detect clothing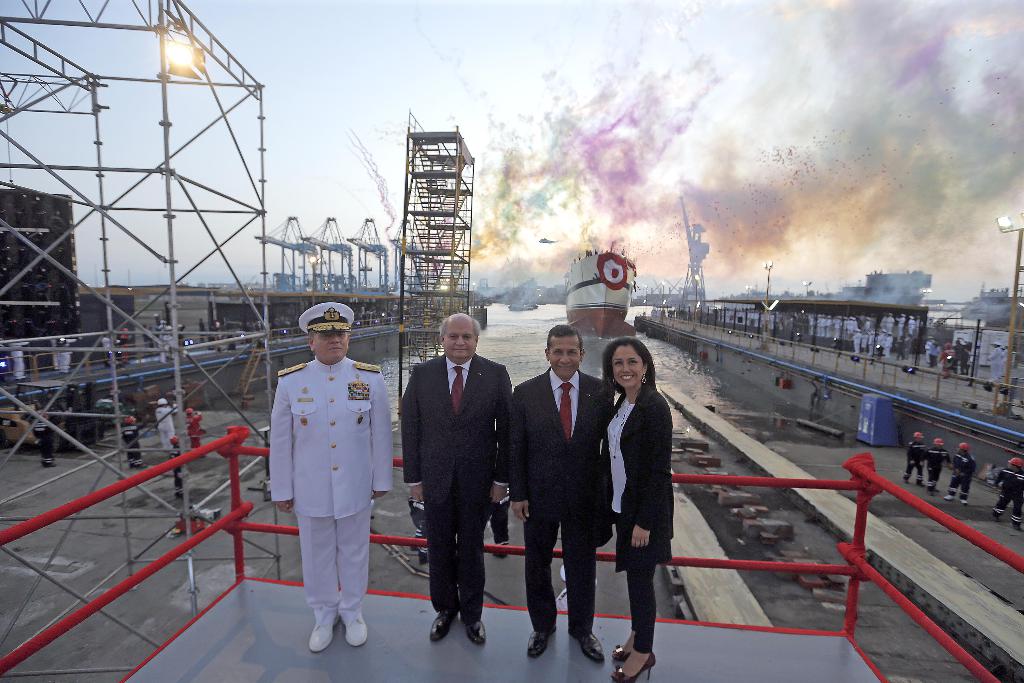
101 336 109 363
